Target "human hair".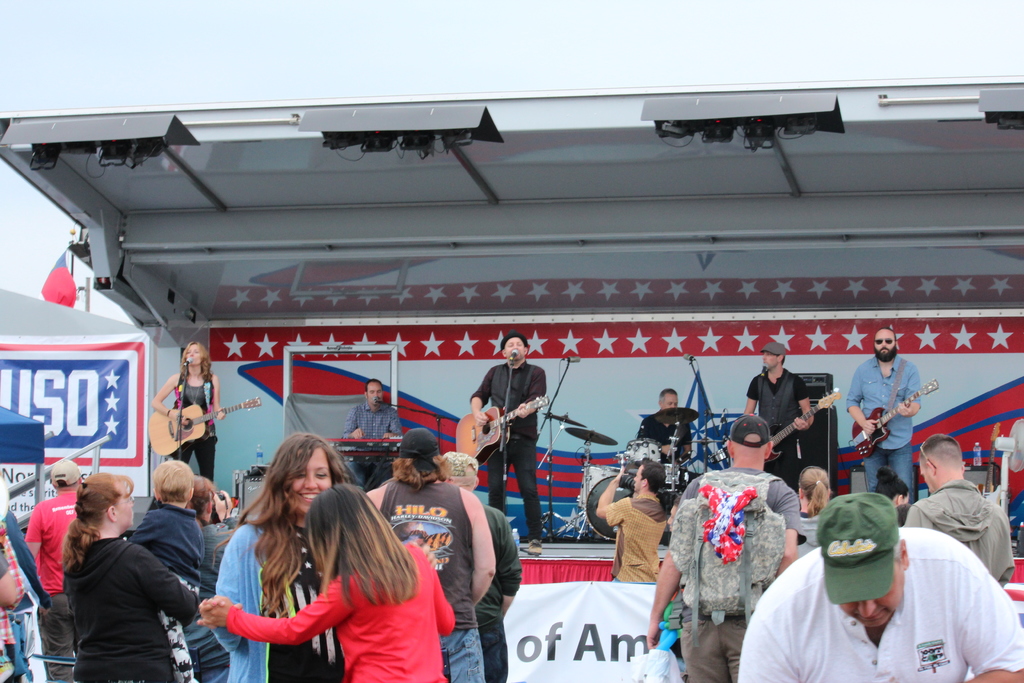
Target region: 394,454,449,483.
